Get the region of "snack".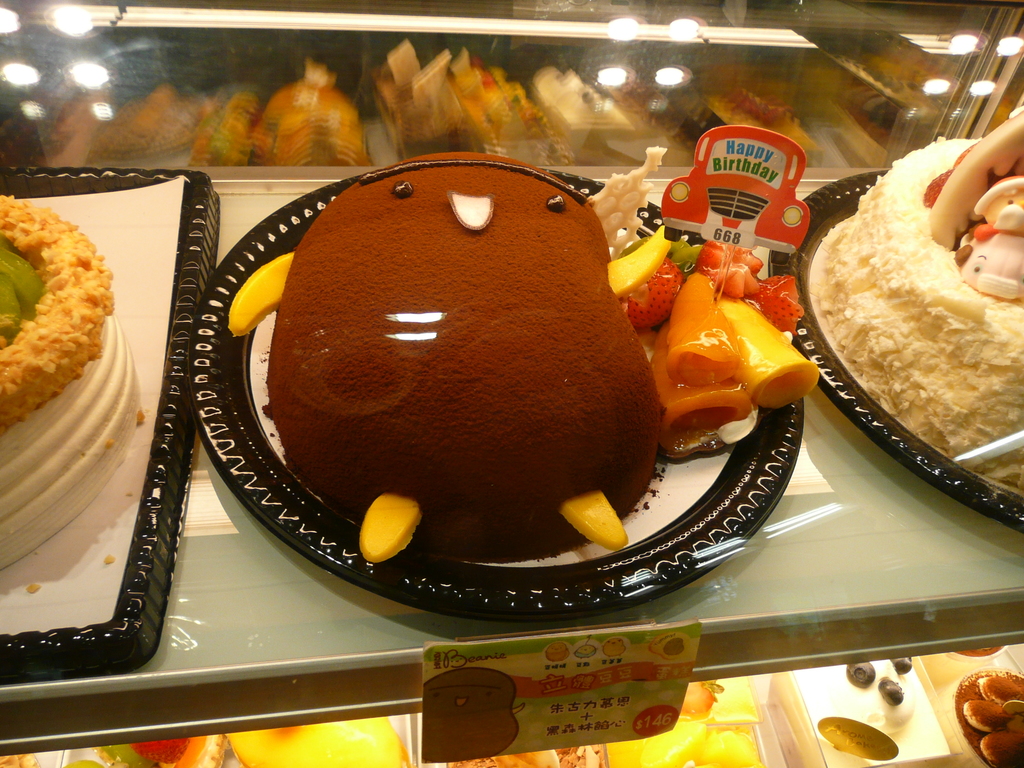
781/654/961/767.
